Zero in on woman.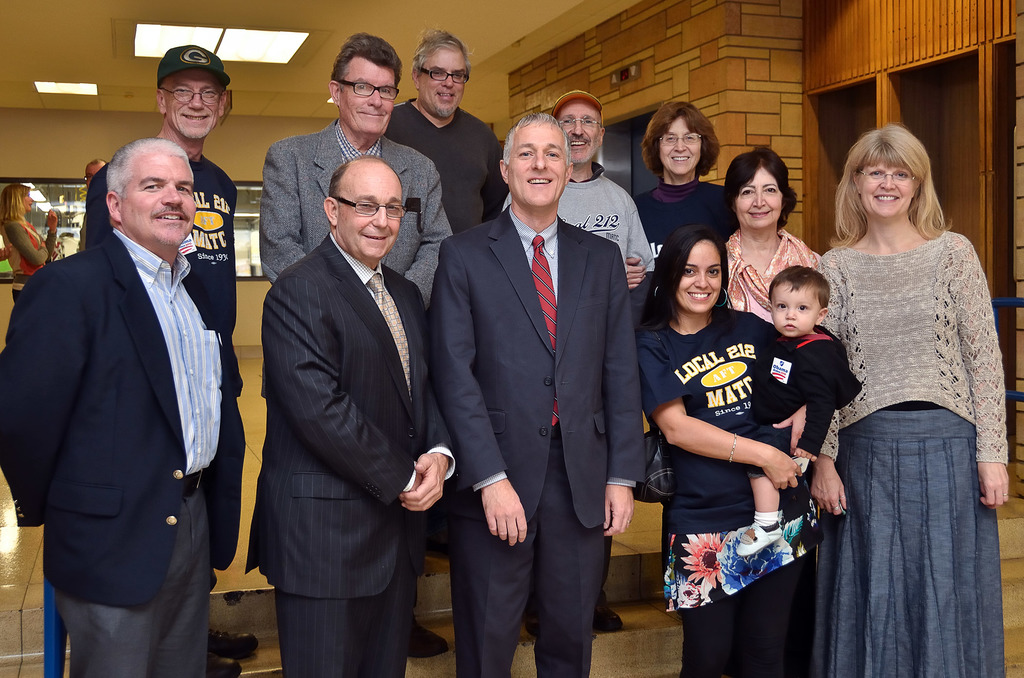
Zeroed in: [x1=0, y1=184, x2=58, y2=302].
